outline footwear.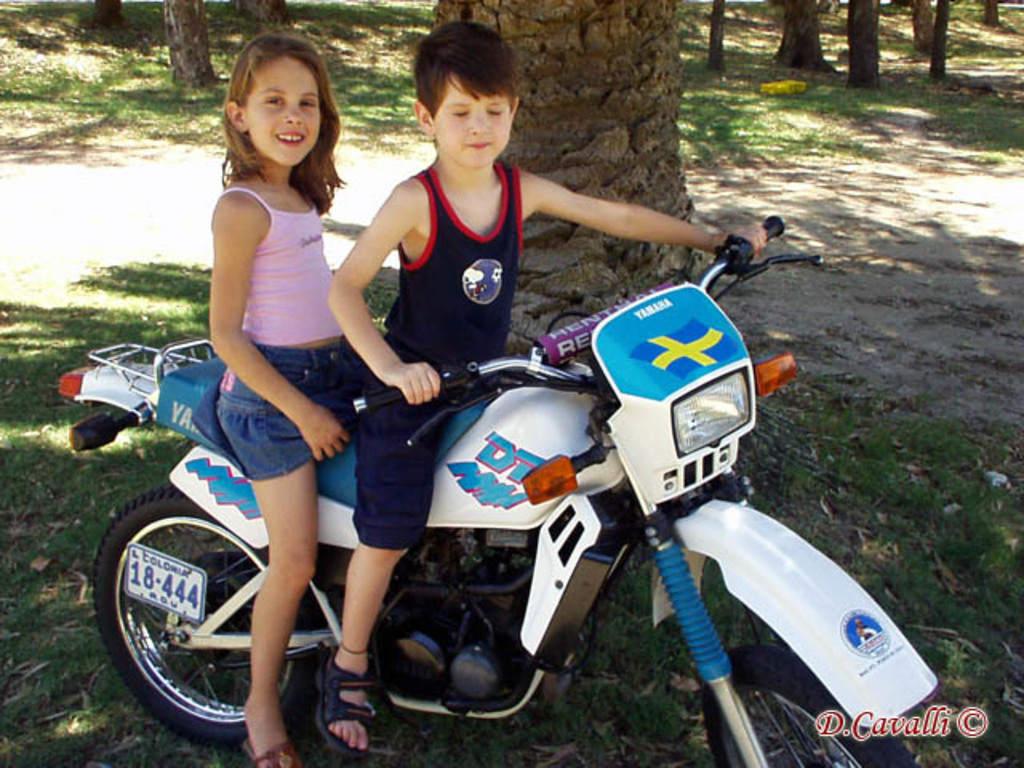
Outline: (left=243, top=733, right=301, bottom=766).
